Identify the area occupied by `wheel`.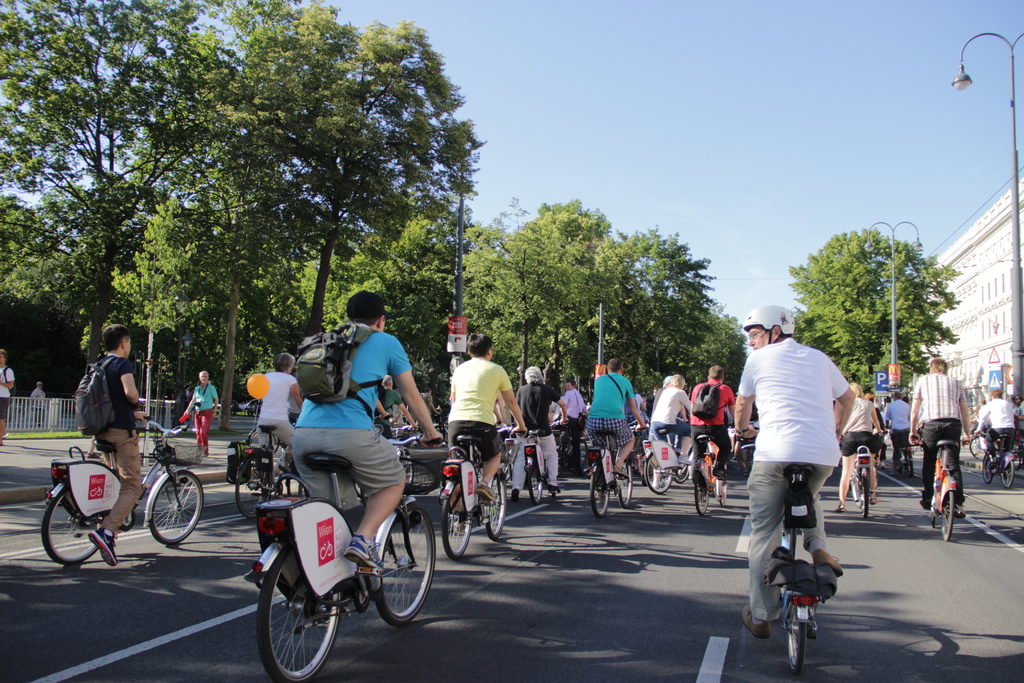
Area: box(143, 471, 204, 543).
